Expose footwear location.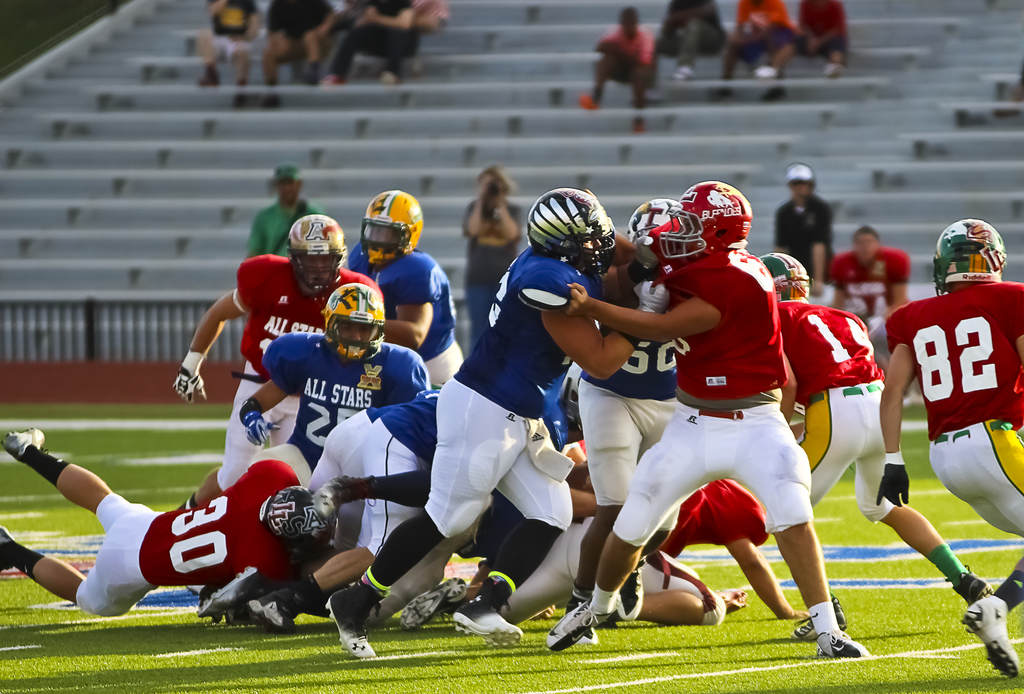
Exposed at bbox=[957, 592, 1023, 677].
